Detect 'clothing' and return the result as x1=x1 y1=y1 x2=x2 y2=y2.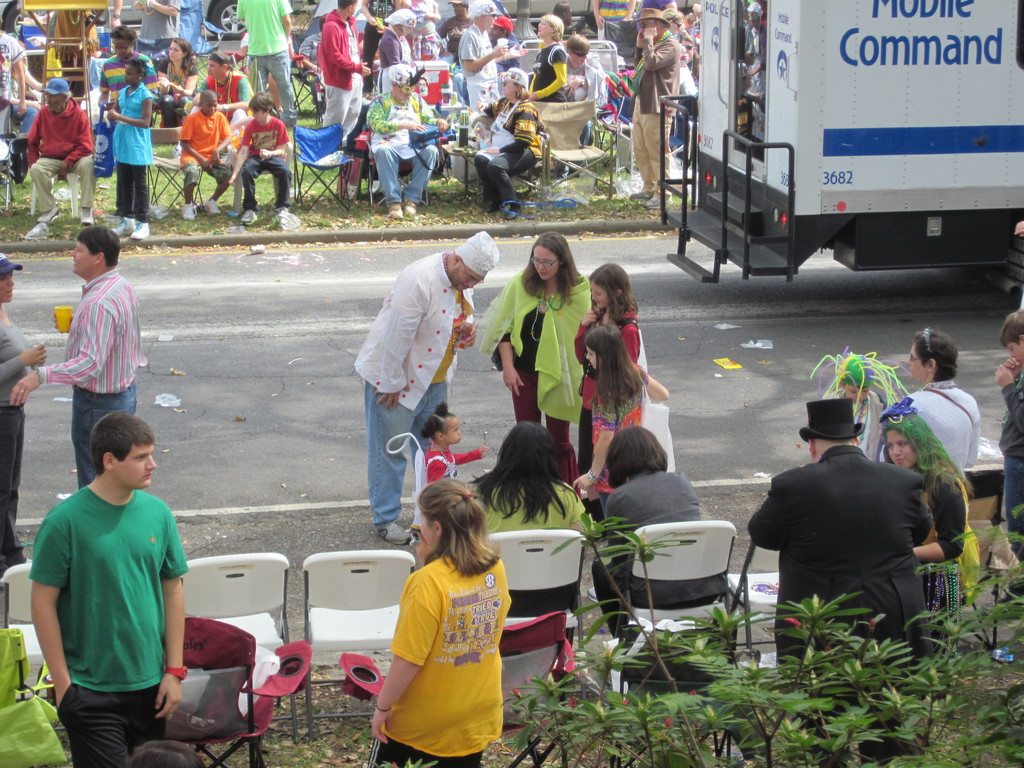
x1=236 y1=0 x2=300 y2=113.
